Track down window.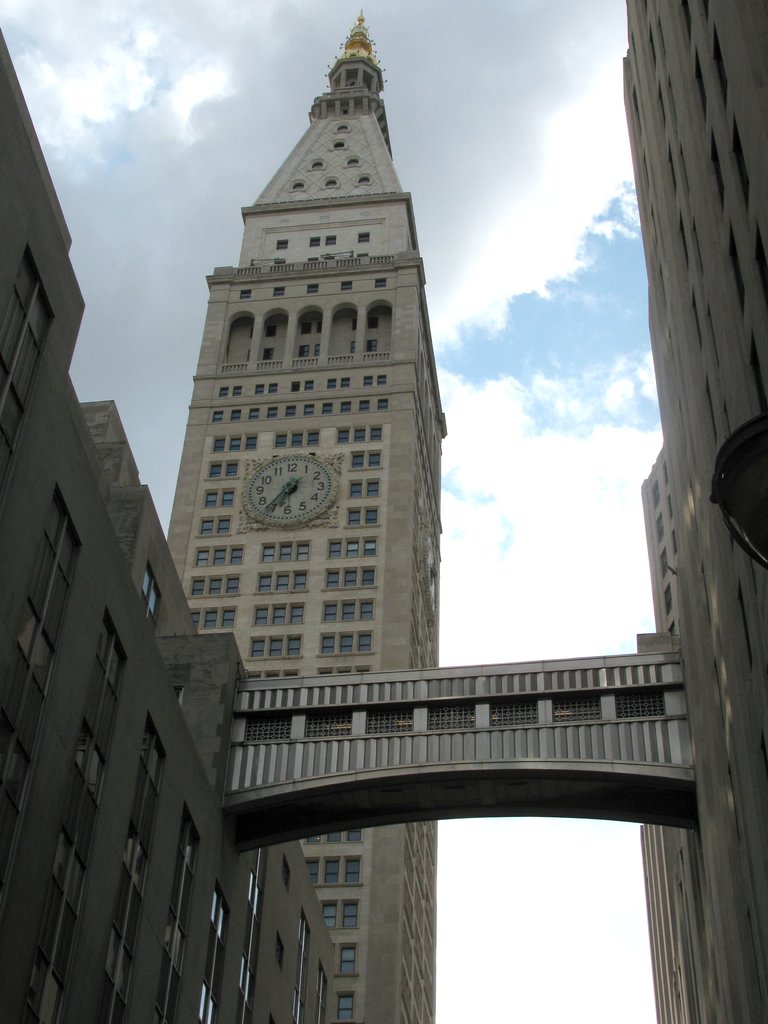
Tracked to (x1=337, y1=942, x2=361, y2=972).
